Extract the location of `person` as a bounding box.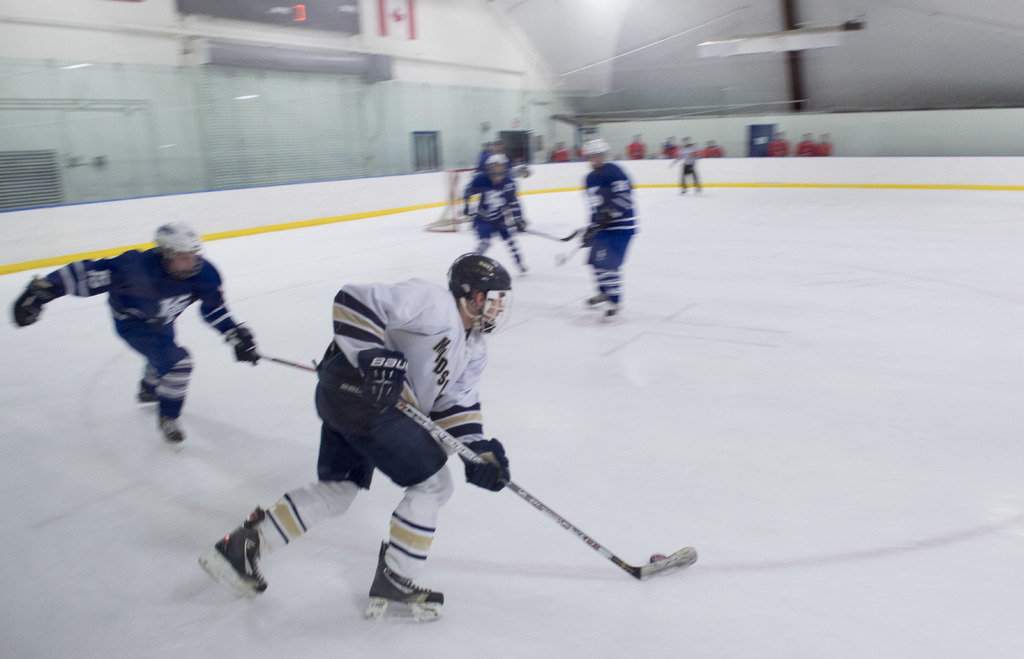
x1=559 y1=134 x2=638 y2=318.
